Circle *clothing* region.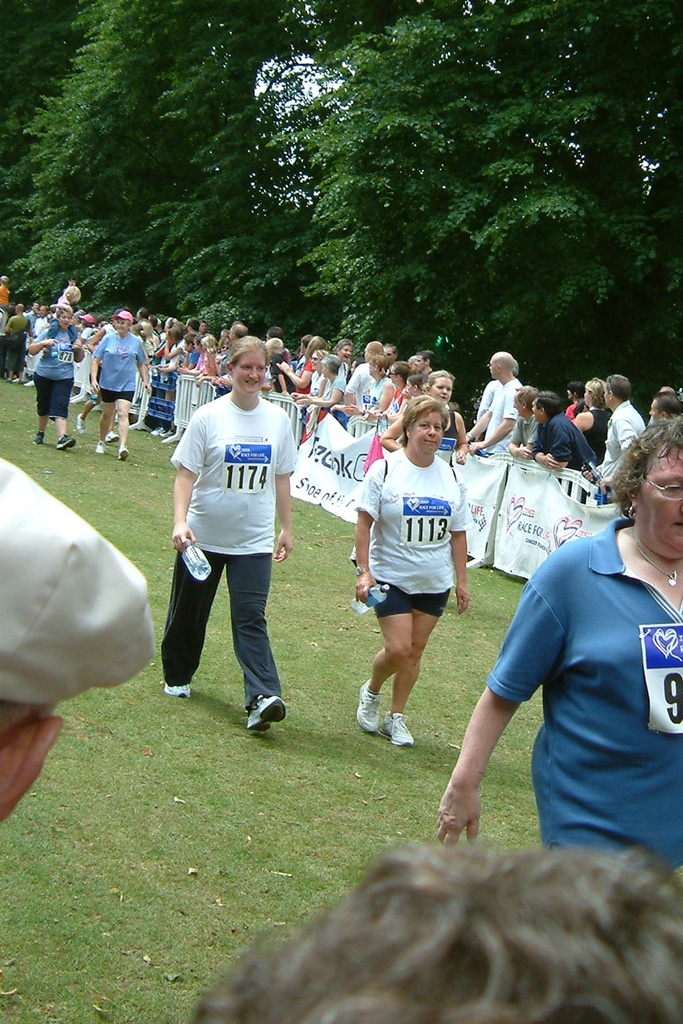
Region: (left=90, top=333, right=149, bottom=395).
